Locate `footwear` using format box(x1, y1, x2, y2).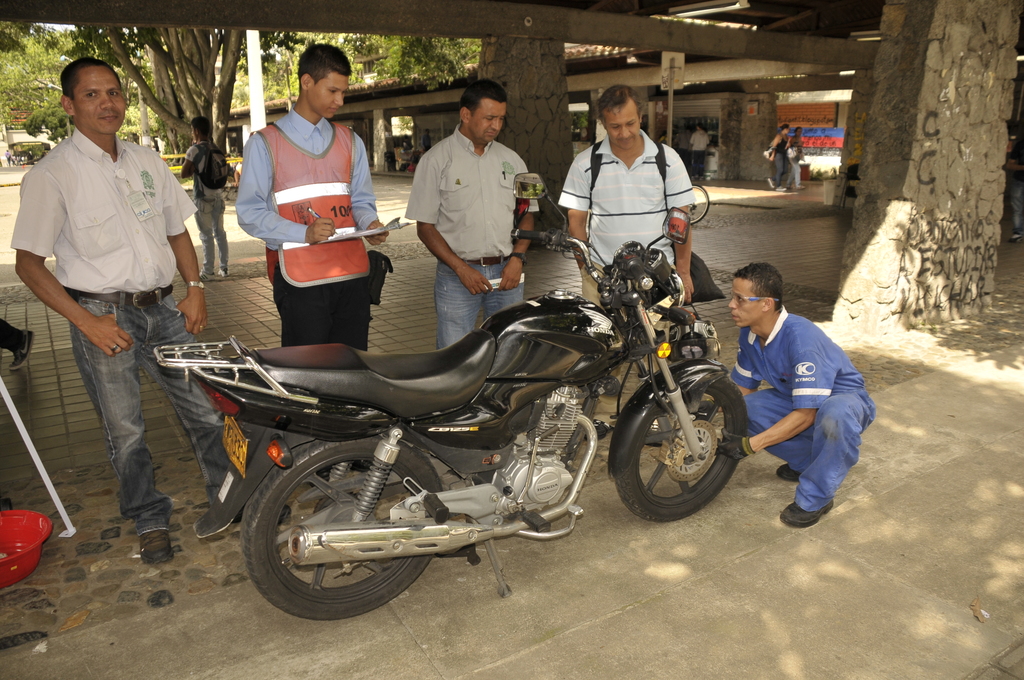
box(772, 460, 800, 487).
